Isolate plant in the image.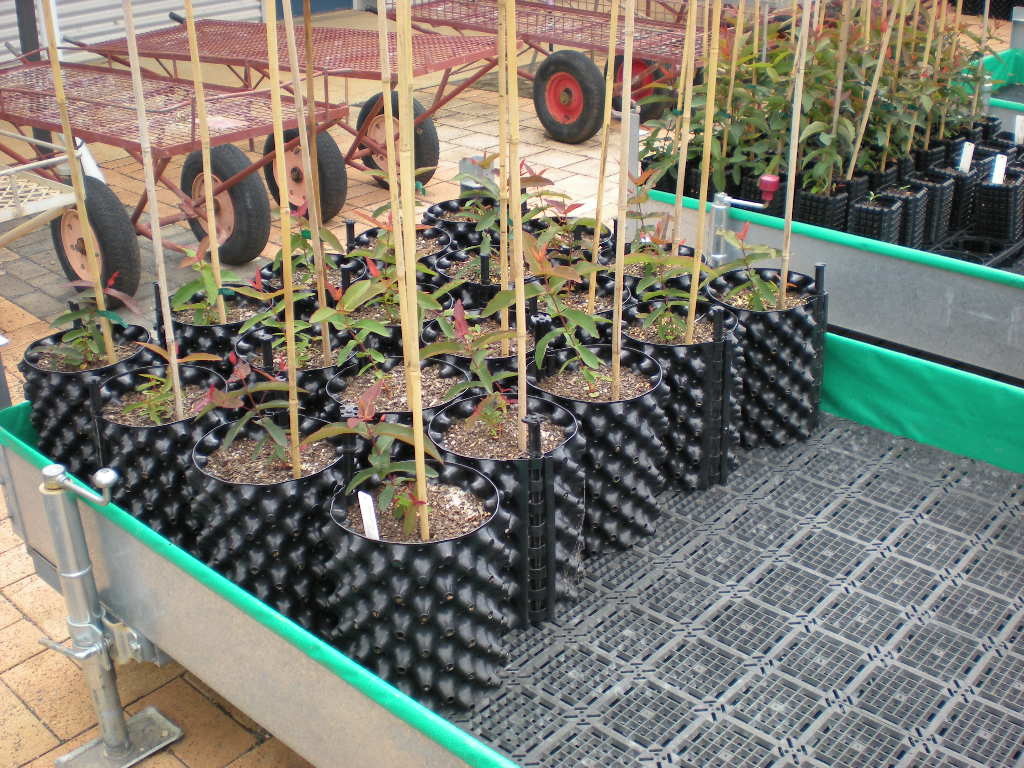
Isolated region: (left=336, top=260, right=402, bottom=323).
